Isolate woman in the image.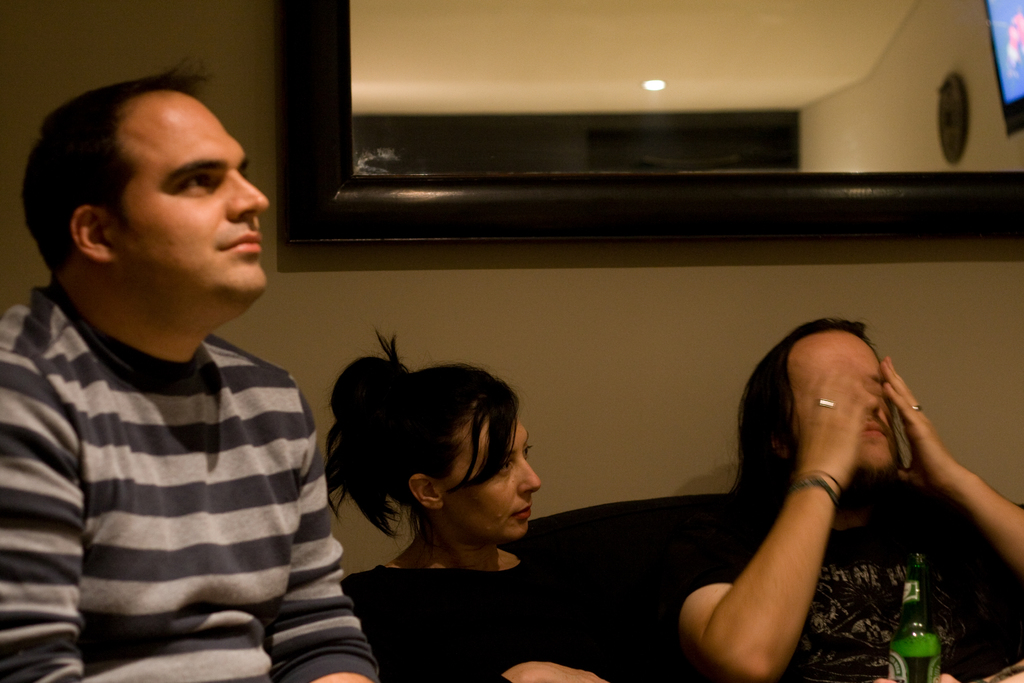
Isolated region: 291, 347, 597, 637.
